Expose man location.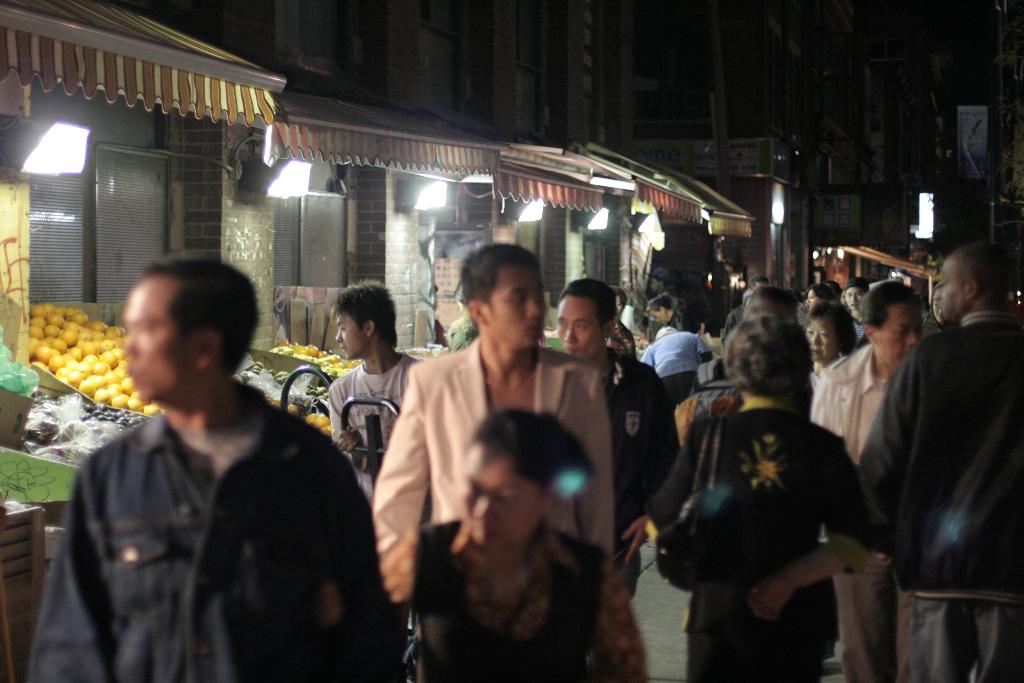
Exposed at Rect(810, 284, 914, 682).
